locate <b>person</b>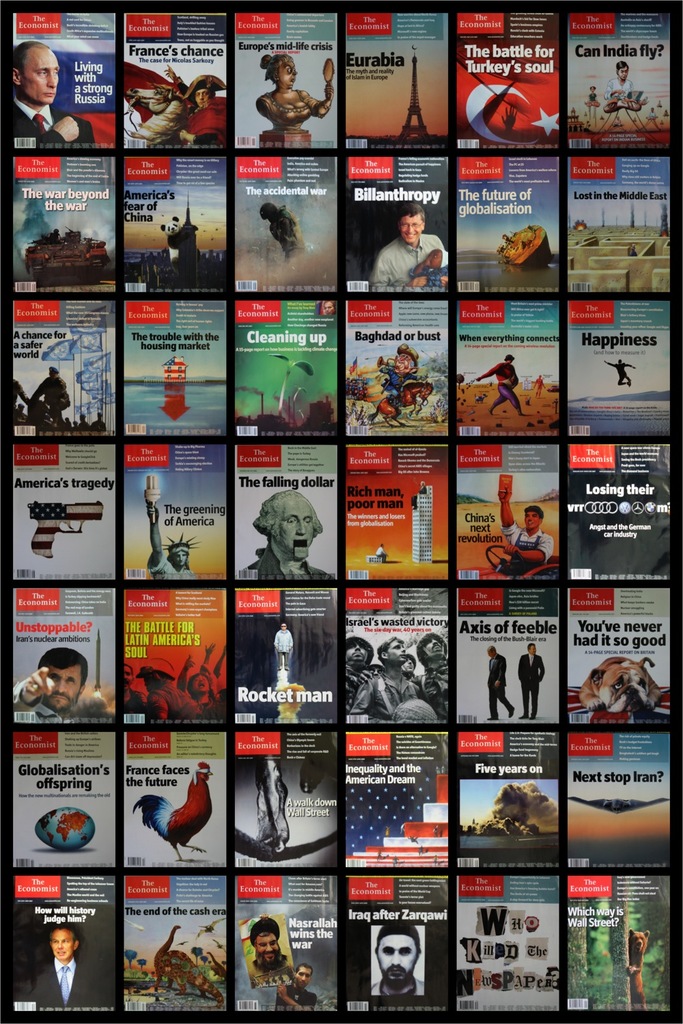
Rect(245, 918, 294, 988)
